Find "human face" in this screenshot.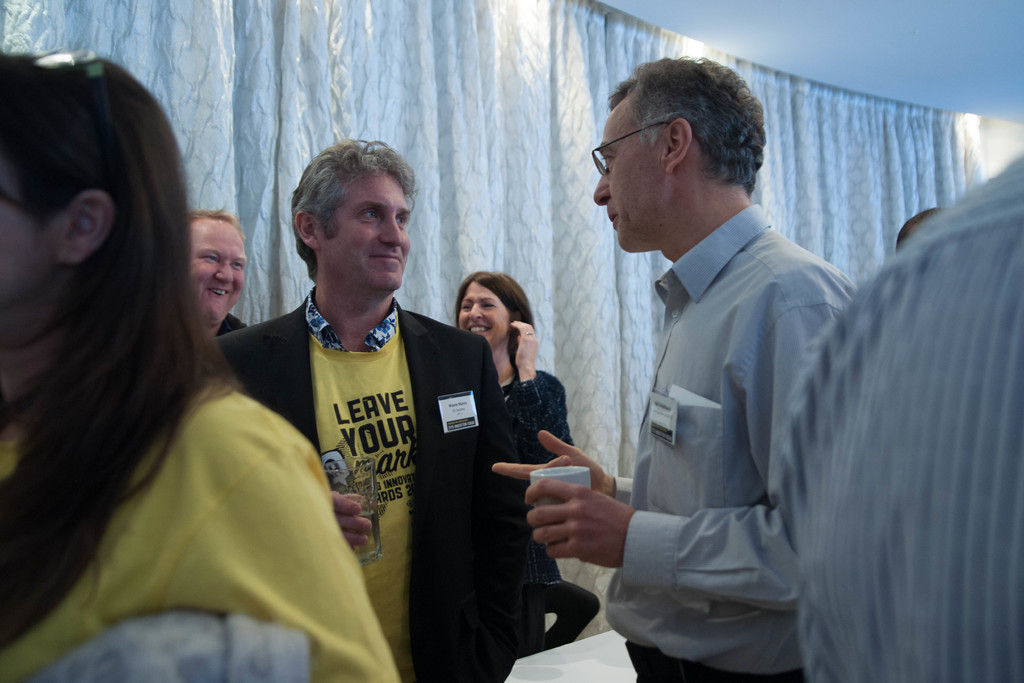
The bounding box for "human face" is 192, 222, 246, 324.
